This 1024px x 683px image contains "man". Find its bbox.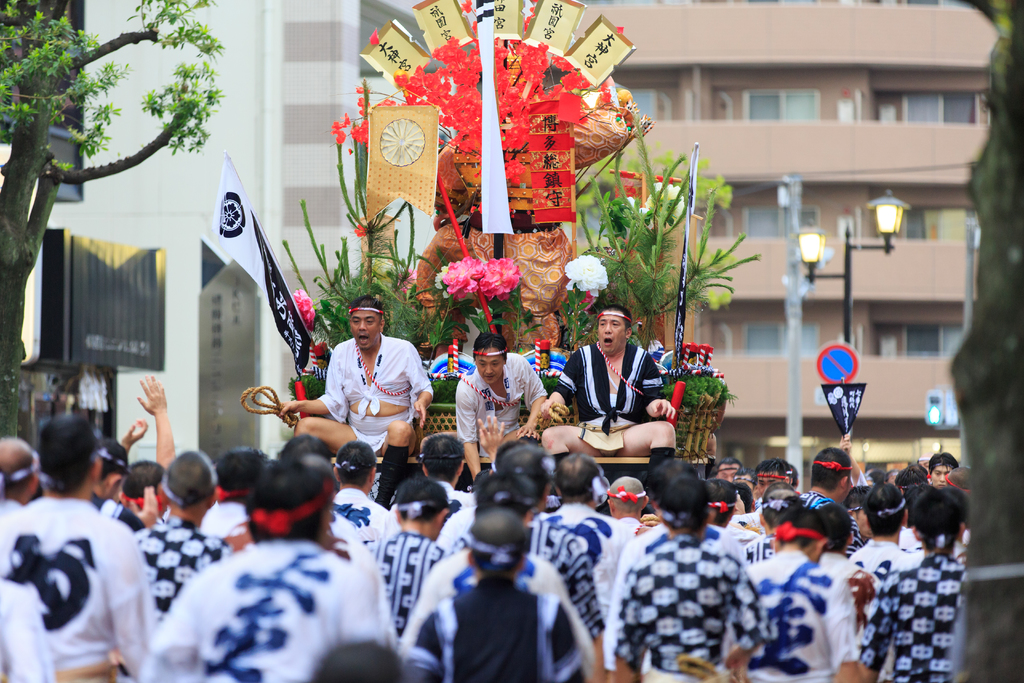
x1=331 y1=445 x2=397 y2=559.
